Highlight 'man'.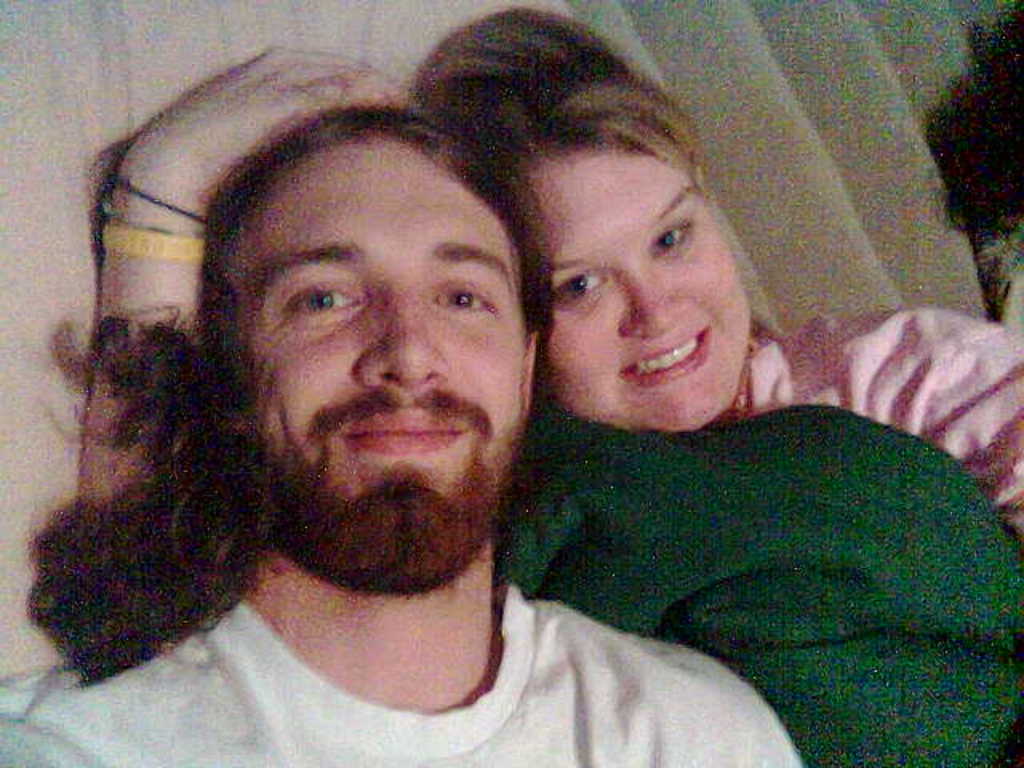
Highlighted region: x1=18 y1=50 x2=810 y2=755.
